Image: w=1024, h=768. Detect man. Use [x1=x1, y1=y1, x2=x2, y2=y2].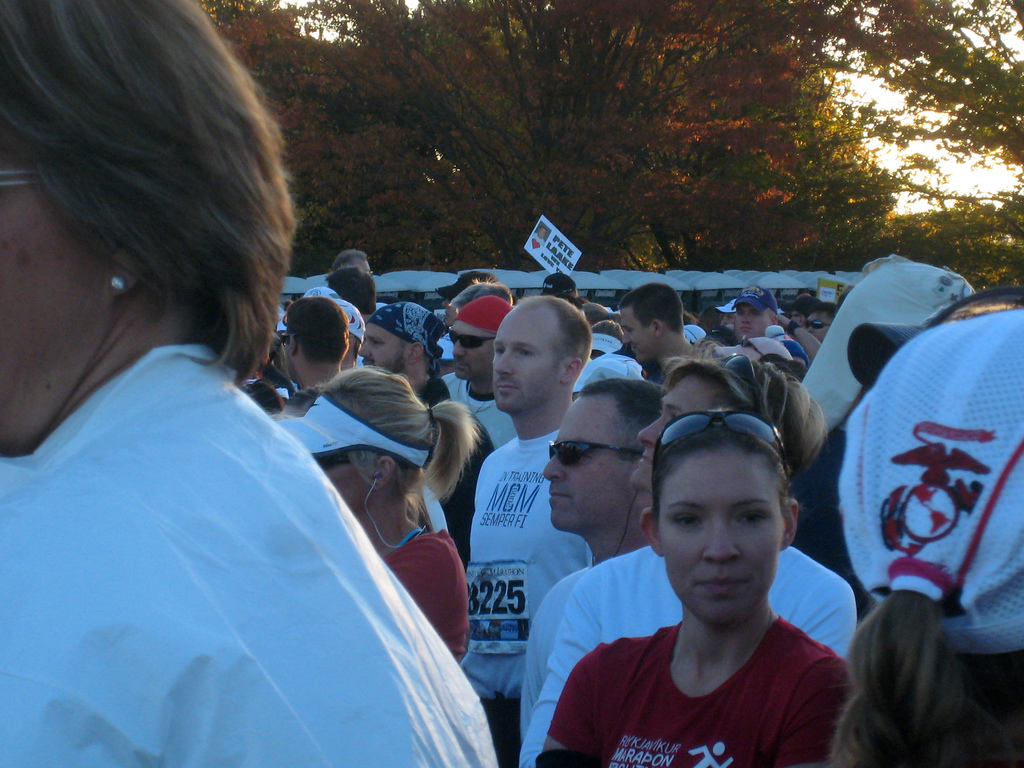
[x1=436, y1=297, x2=525, y2=570].
